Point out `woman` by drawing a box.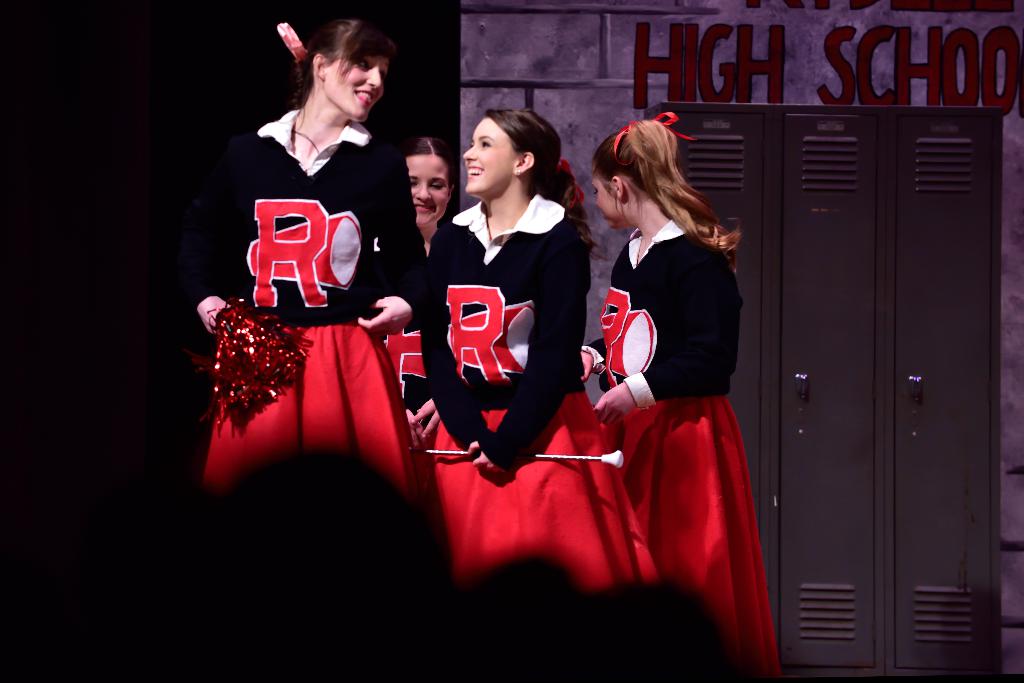
bbox=[576, 95, 763, 631].
